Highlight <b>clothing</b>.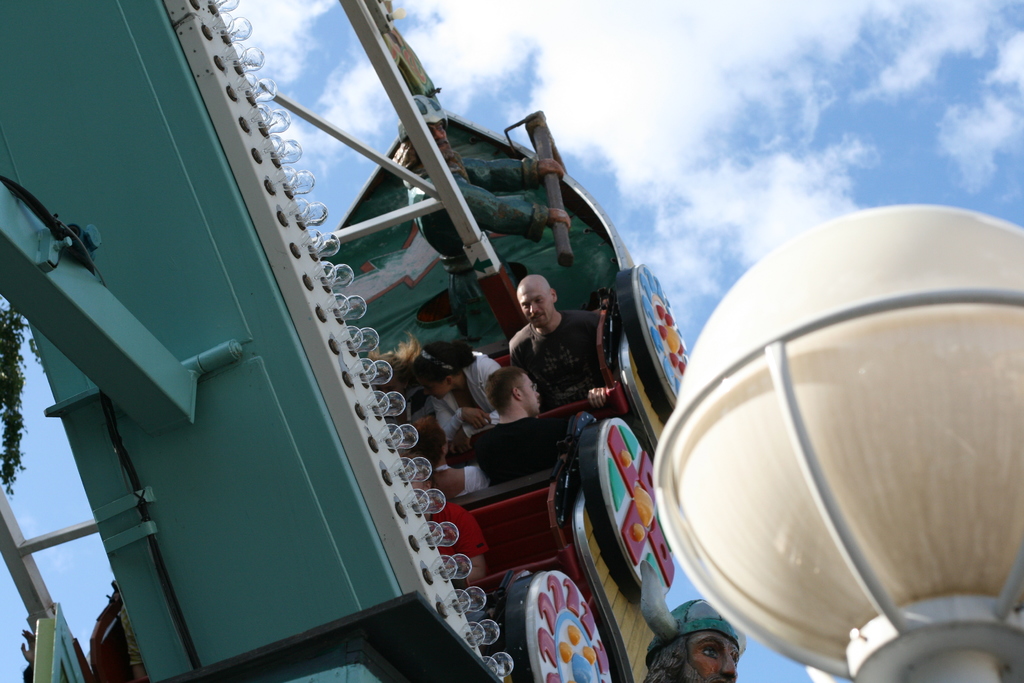
Highlighted region: 385, 385, 427, 446.
